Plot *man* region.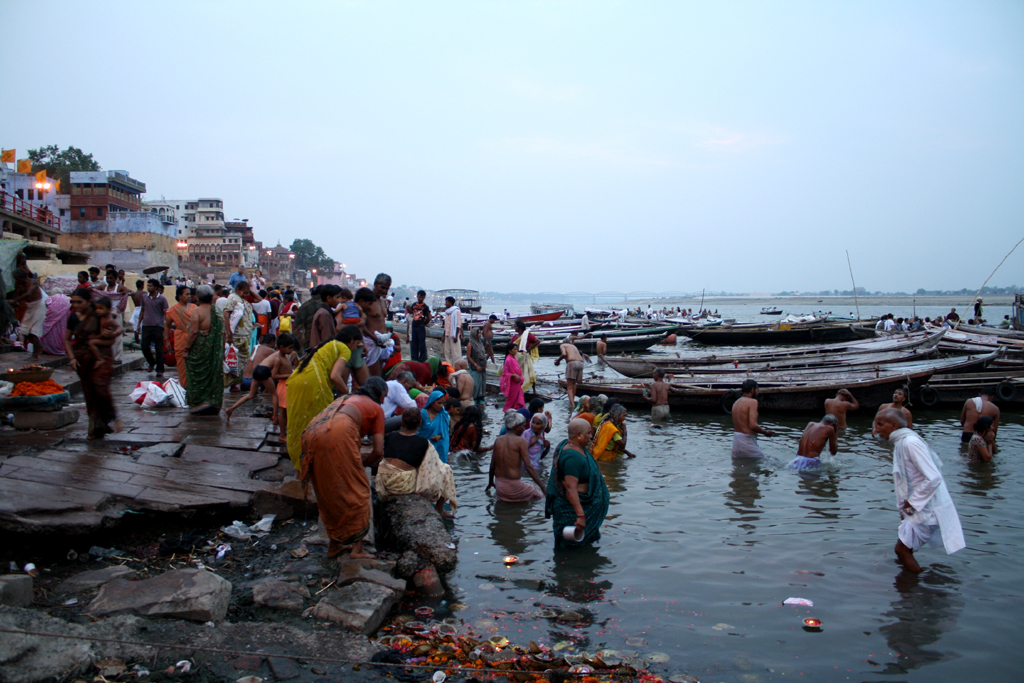
Plotted at <box>824,386,850,432</box>.
